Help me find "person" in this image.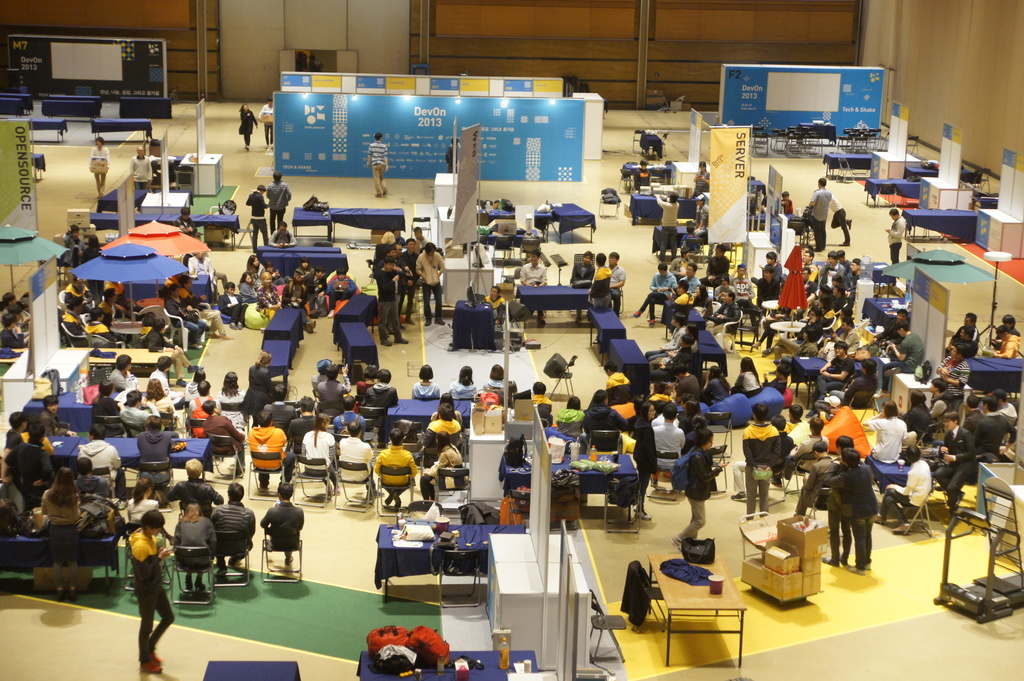
Found it: 973 391 1014 460.
